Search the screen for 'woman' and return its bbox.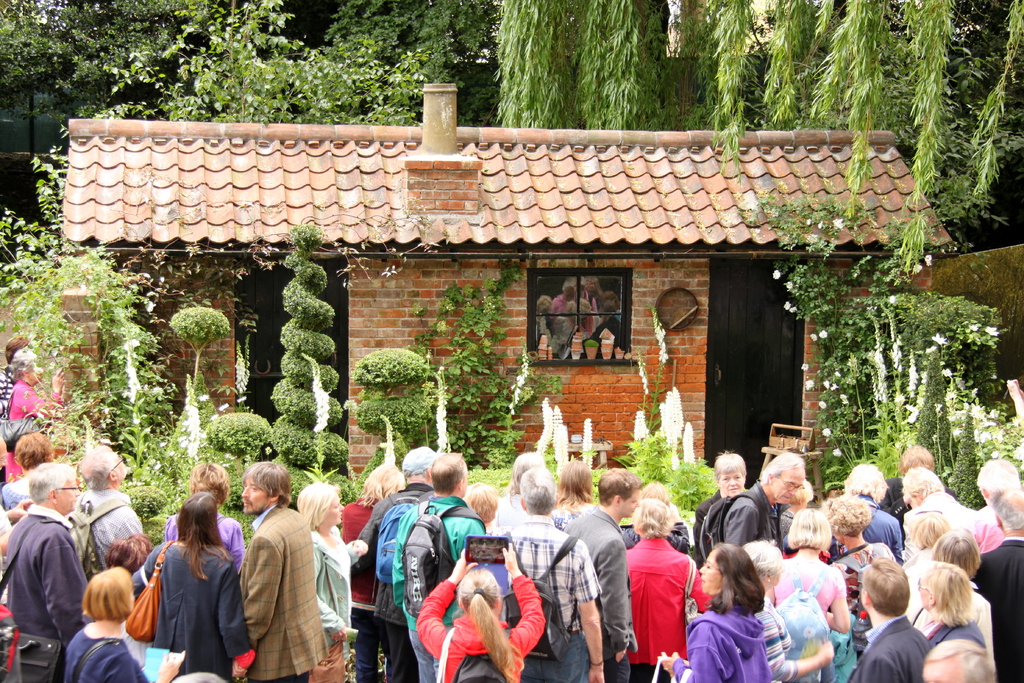
Found: select_region(918, 552, 986, 647).
